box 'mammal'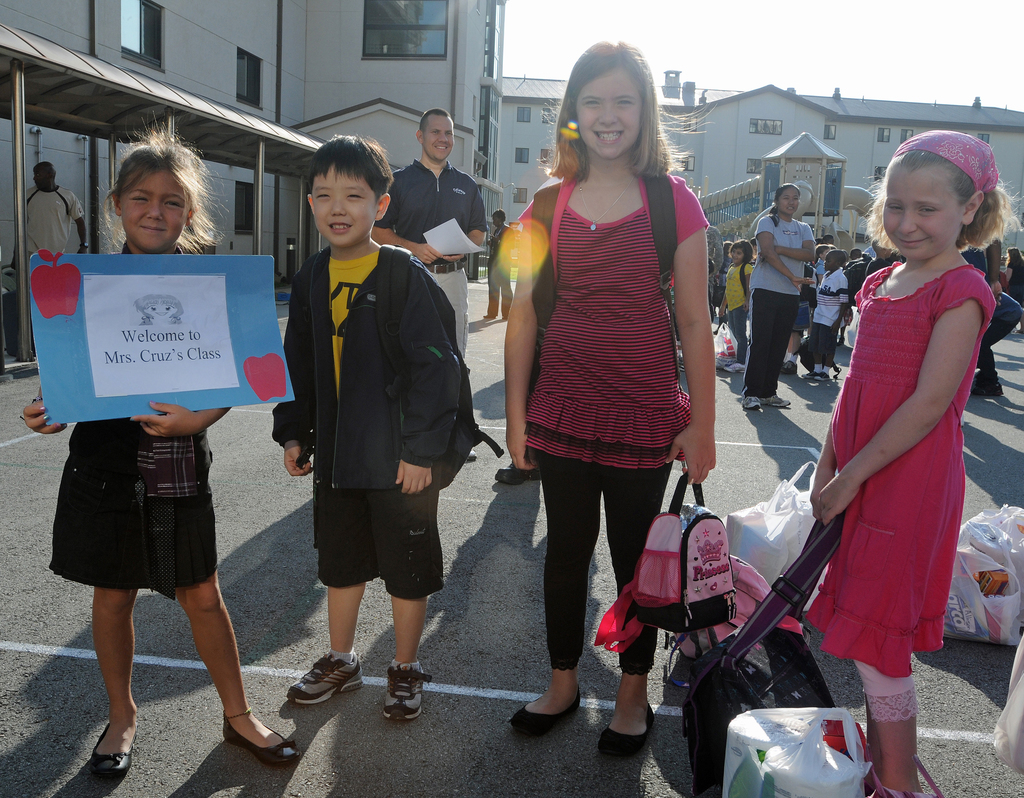
(15, 160, 95, 368)
